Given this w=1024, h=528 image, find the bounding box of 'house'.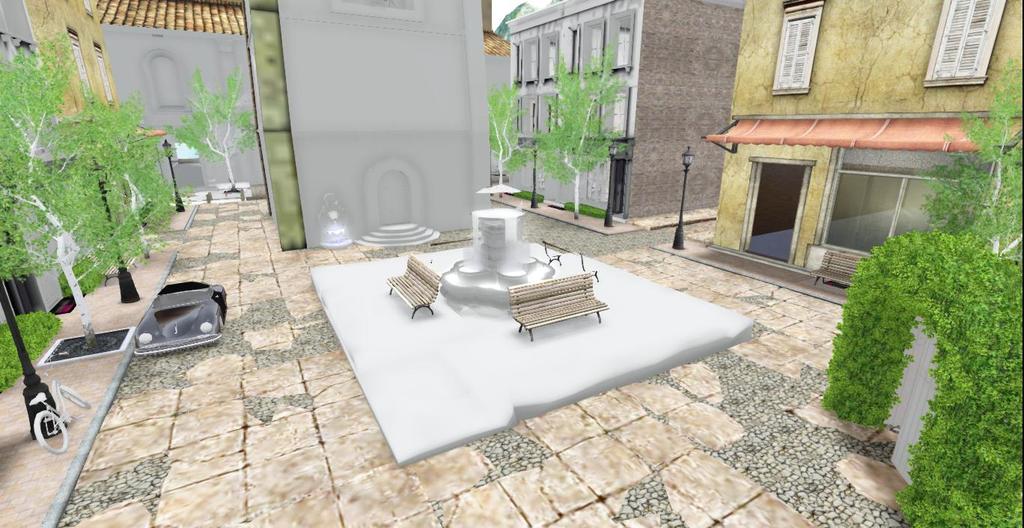
666:65:1023:325.
